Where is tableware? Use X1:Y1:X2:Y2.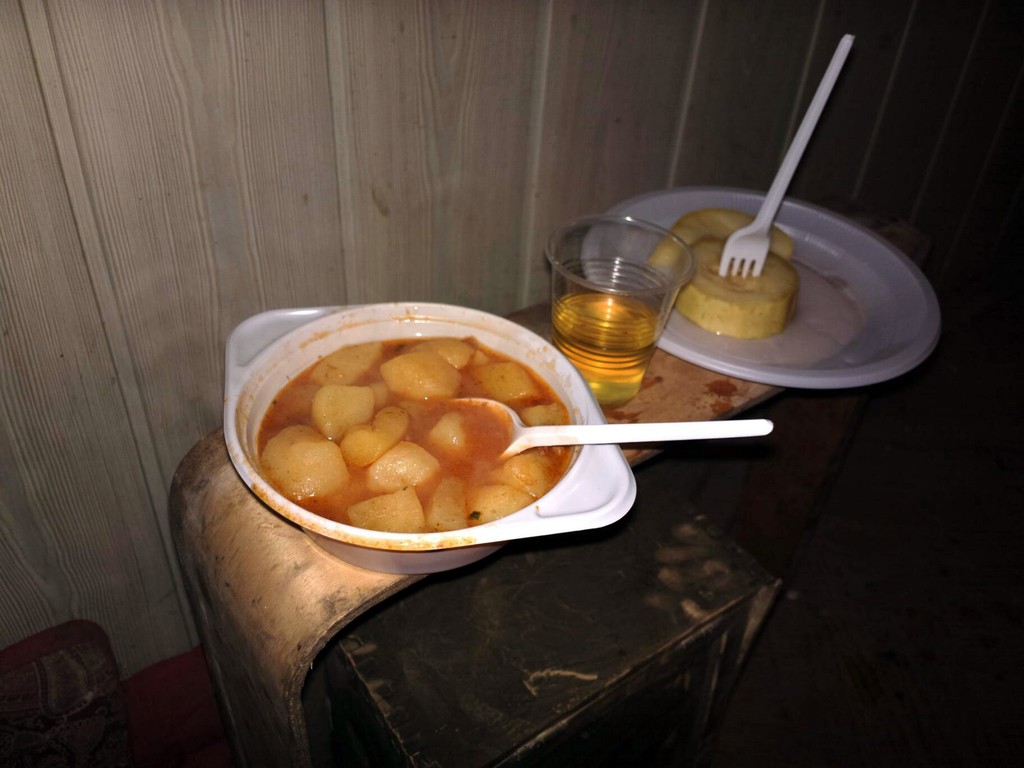
539:207:694:404.
